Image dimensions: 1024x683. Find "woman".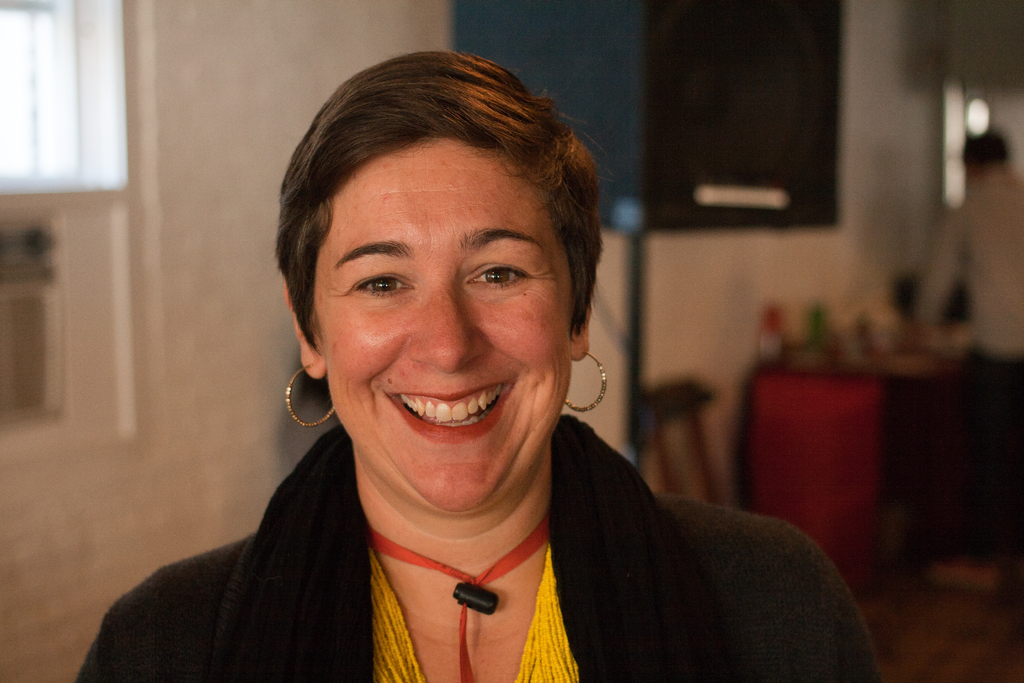
163, 73, 766, 682.
